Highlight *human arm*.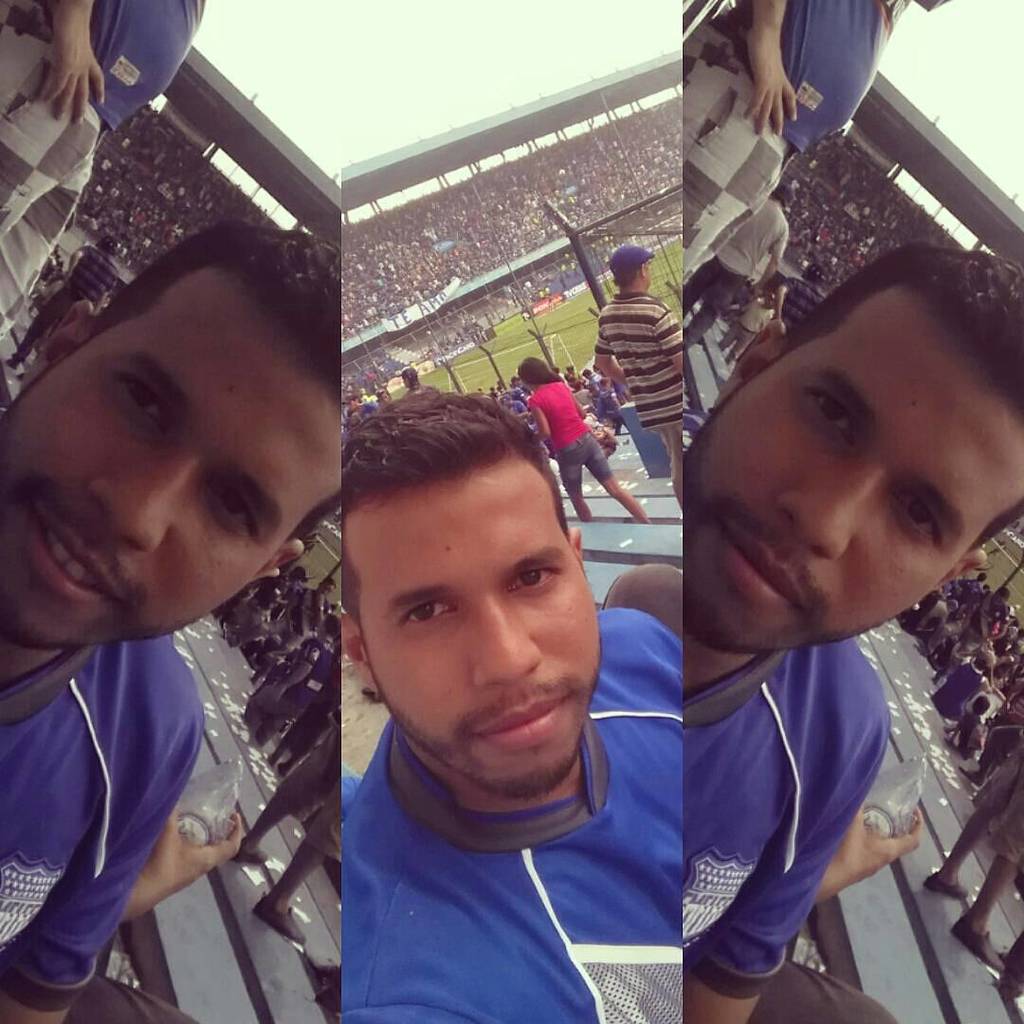
Highlighted region: [525, 395, 554, 455].
